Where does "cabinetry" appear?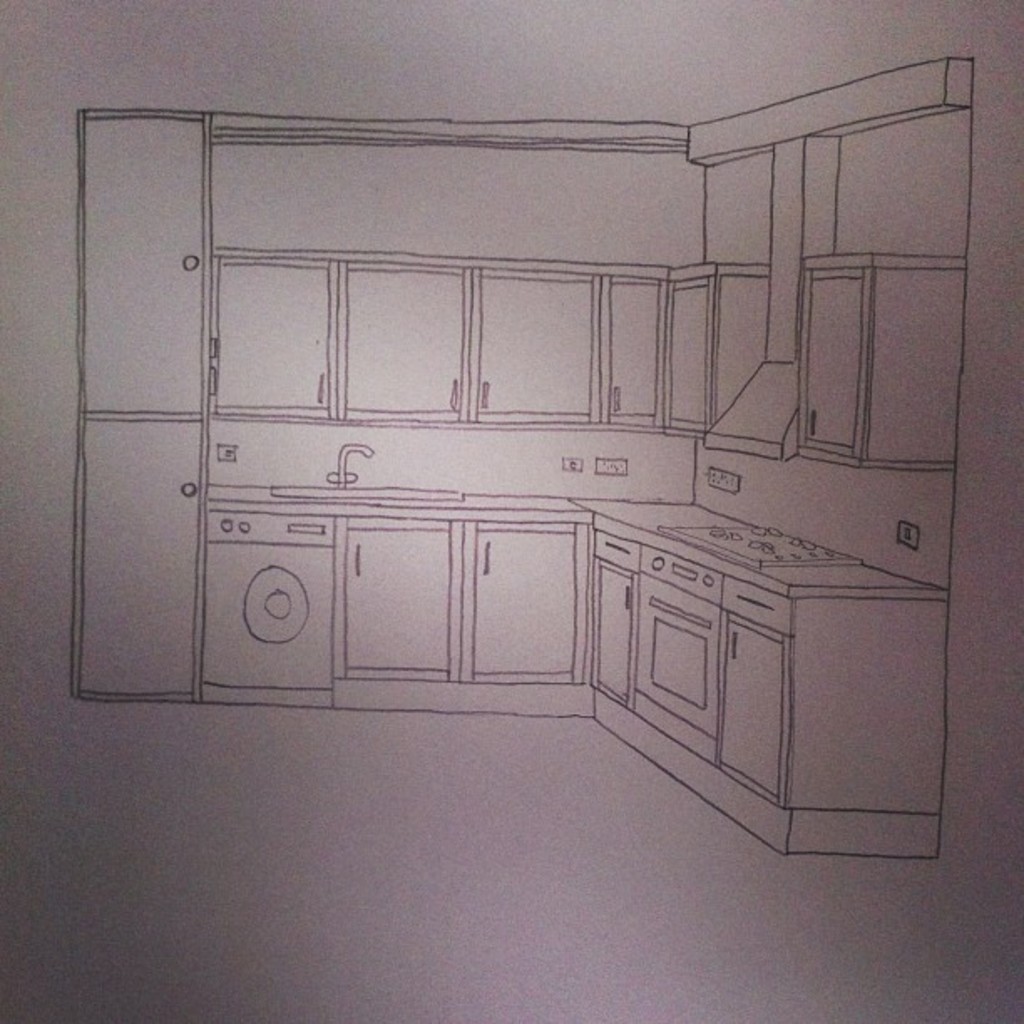
Appears at <bbox>445, 504, 592, 693</bbox>.
